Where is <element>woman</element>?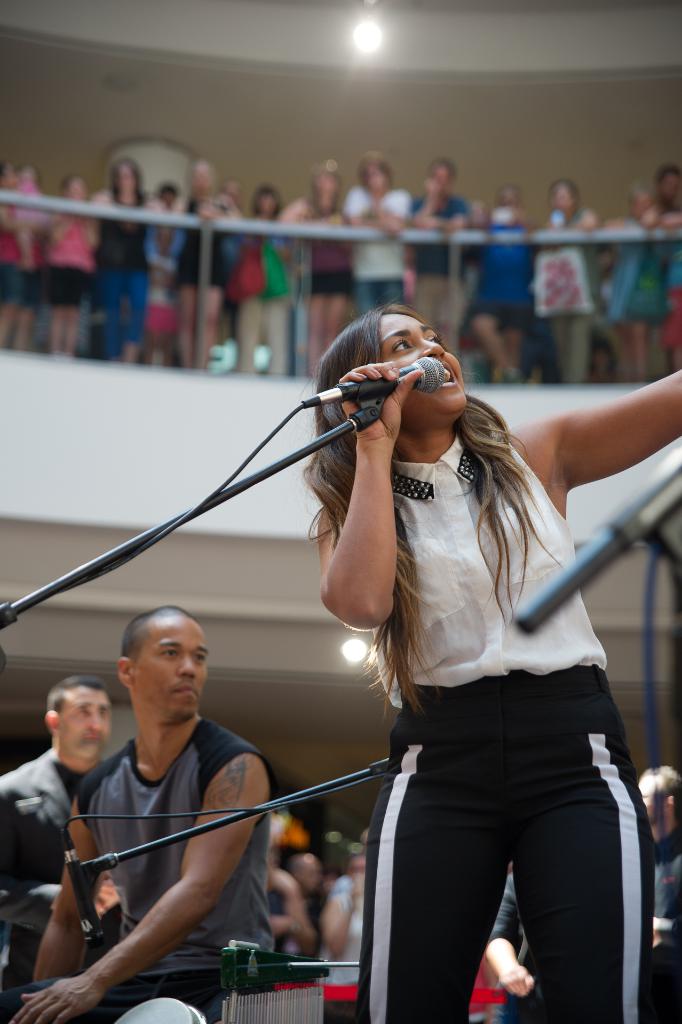
173,154,233,364.
